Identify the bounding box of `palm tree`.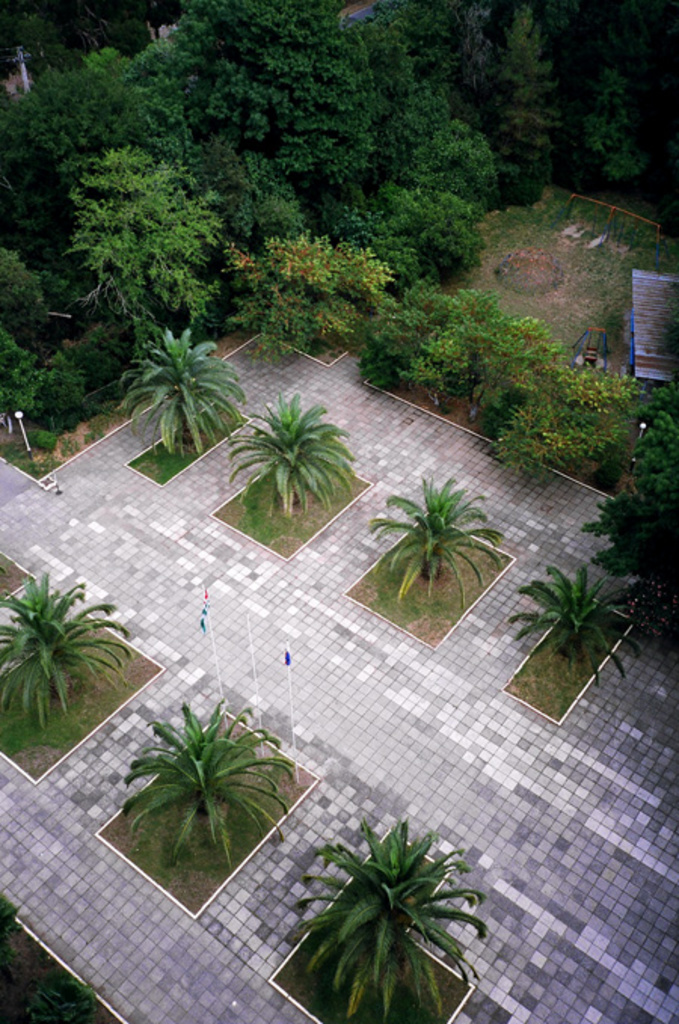
376:481:459:627.
